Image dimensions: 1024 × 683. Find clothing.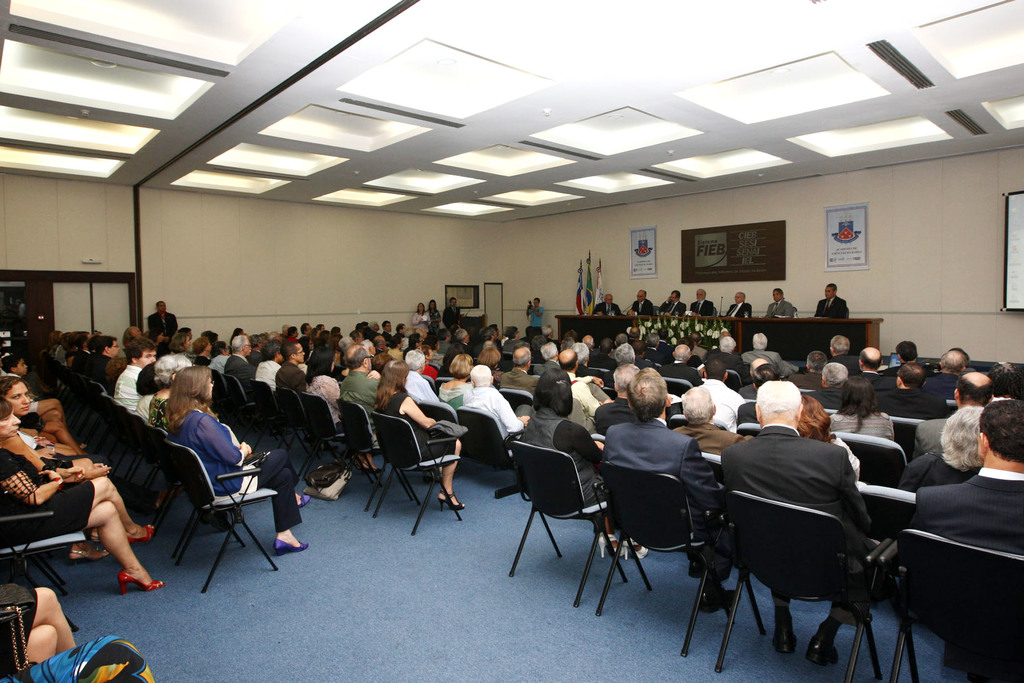
(933, 367, 959, 390).
